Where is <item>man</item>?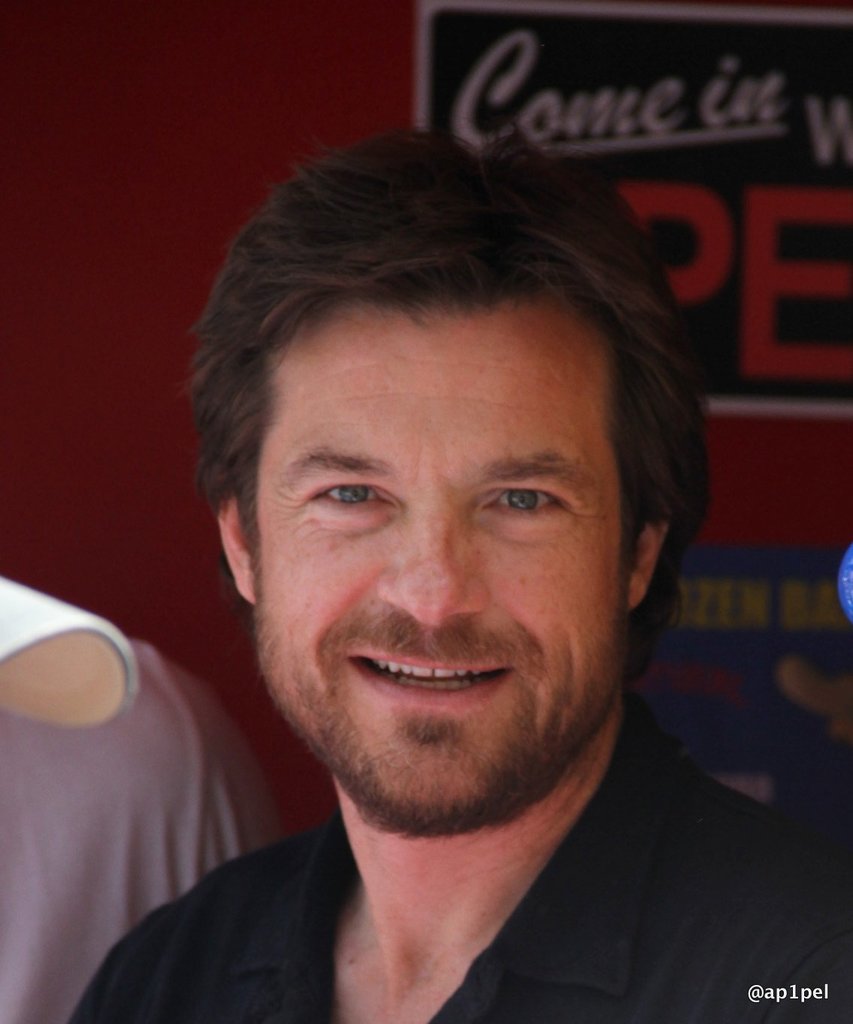
<region>26, 138, 852, 1020</region>.
